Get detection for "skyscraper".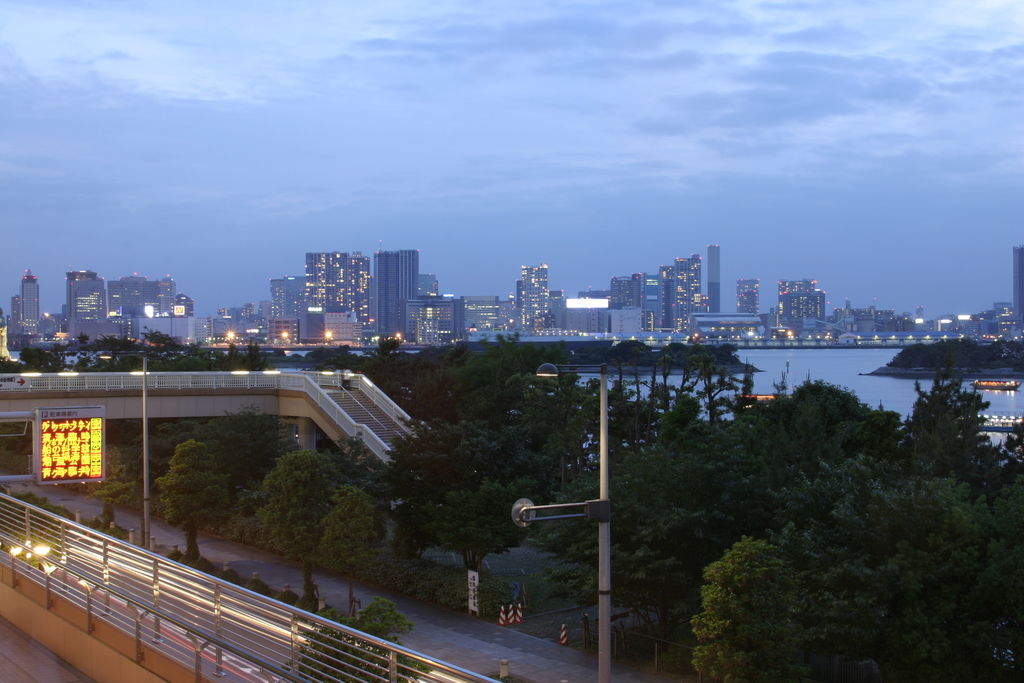
Detection: Rect(707, 244, 720, 313).
